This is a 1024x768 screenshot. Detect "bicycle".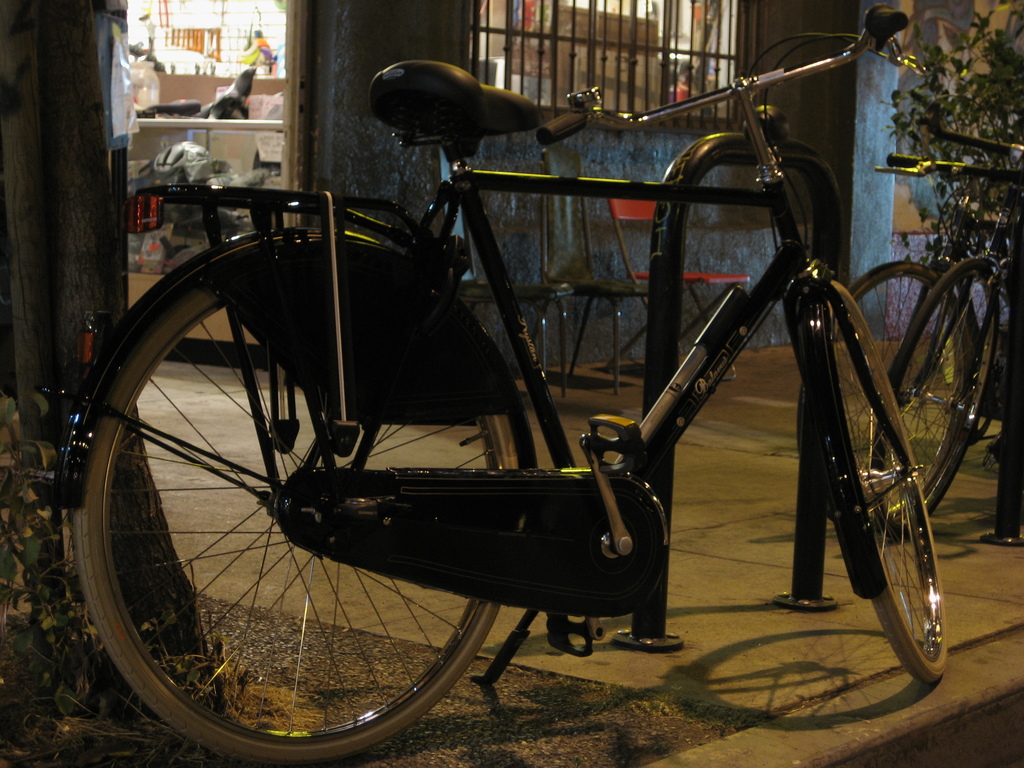
(794,150,1023,538).
